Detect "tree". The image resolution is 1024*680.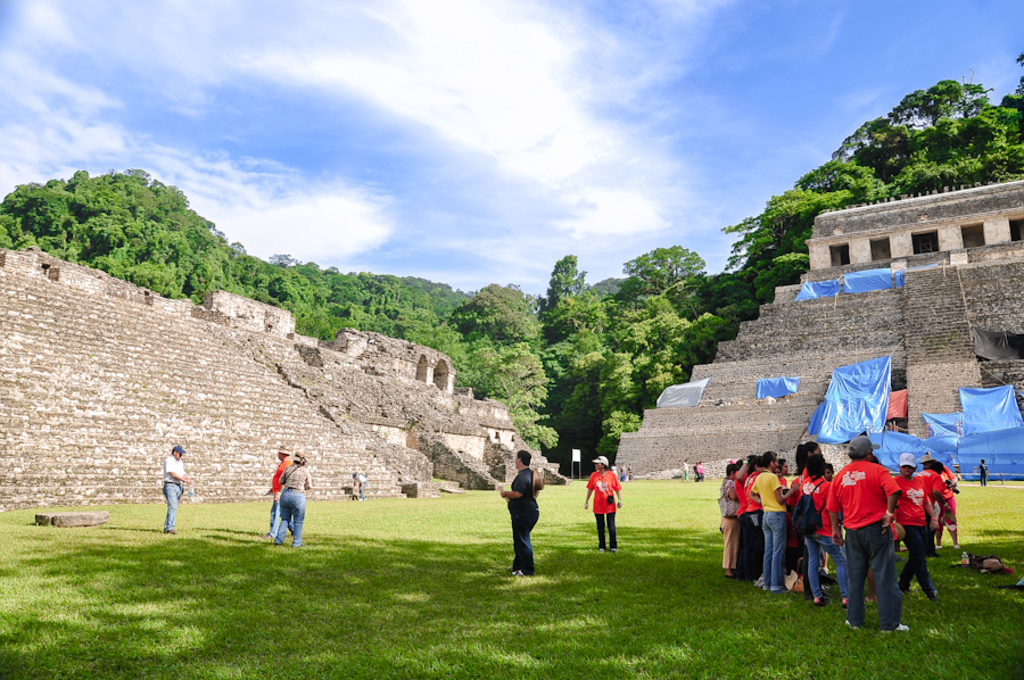
<region>106, 168, 150, 216</region>.
